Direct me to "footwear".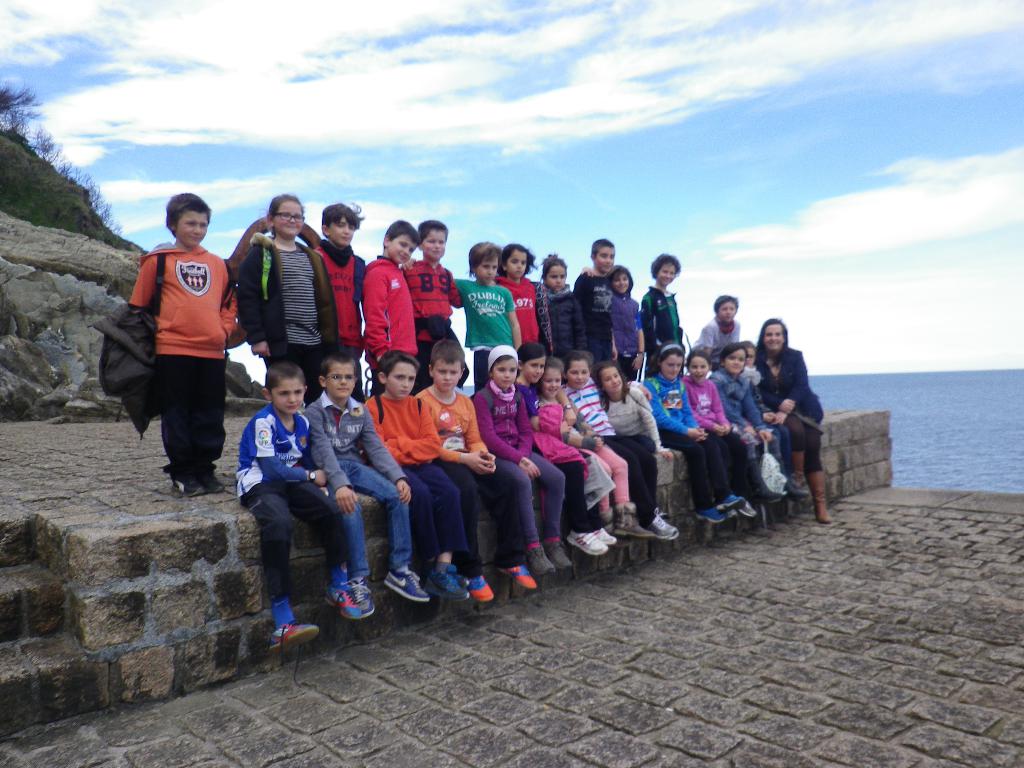
Direction: left=383, top=568, right=429, bottom=602.
